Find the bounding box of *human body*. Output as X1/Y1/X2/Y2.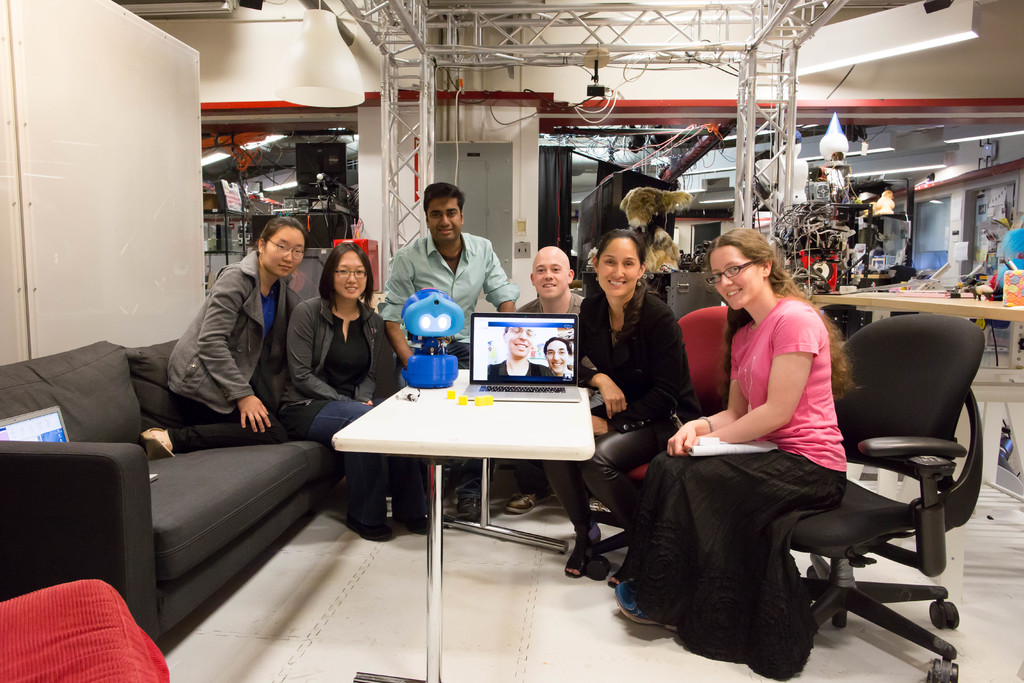
140/213/303/461.
